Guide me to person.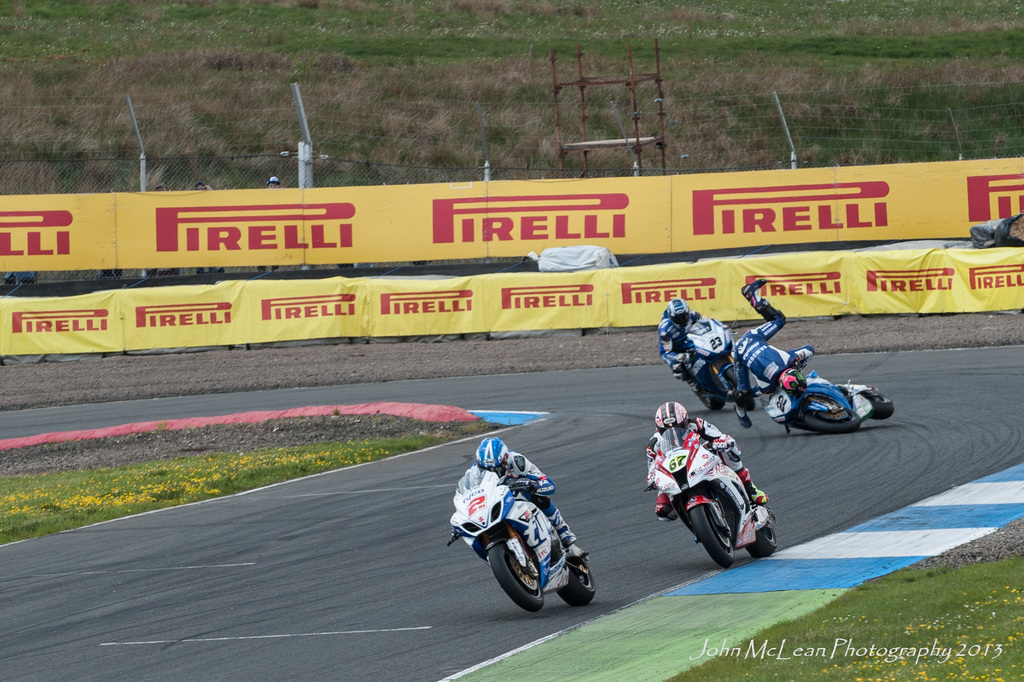
Guidance: (728, 277, 819, 428).
